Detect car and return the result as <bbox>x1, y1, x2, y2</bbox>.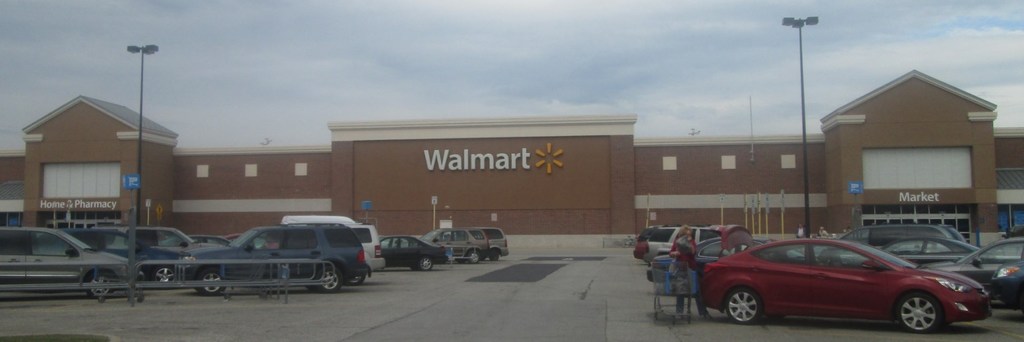
<bbox>1, 227, 133, 300</bbox>.
